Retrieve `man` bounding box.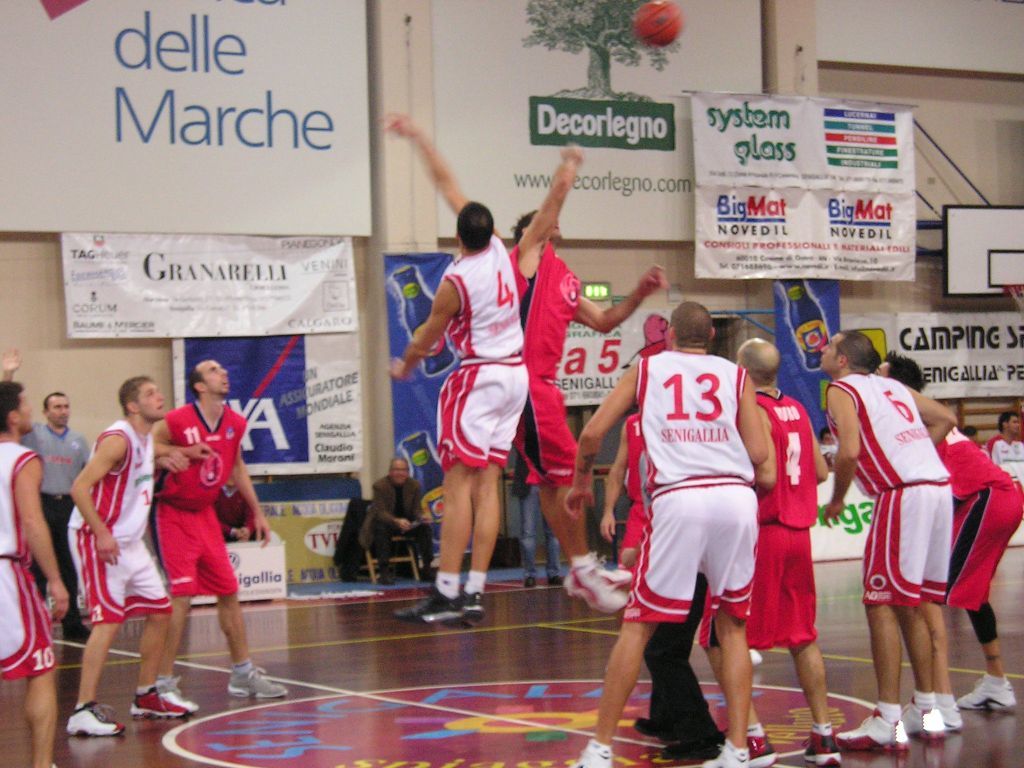
Bounding box: 358:459:439:585.
